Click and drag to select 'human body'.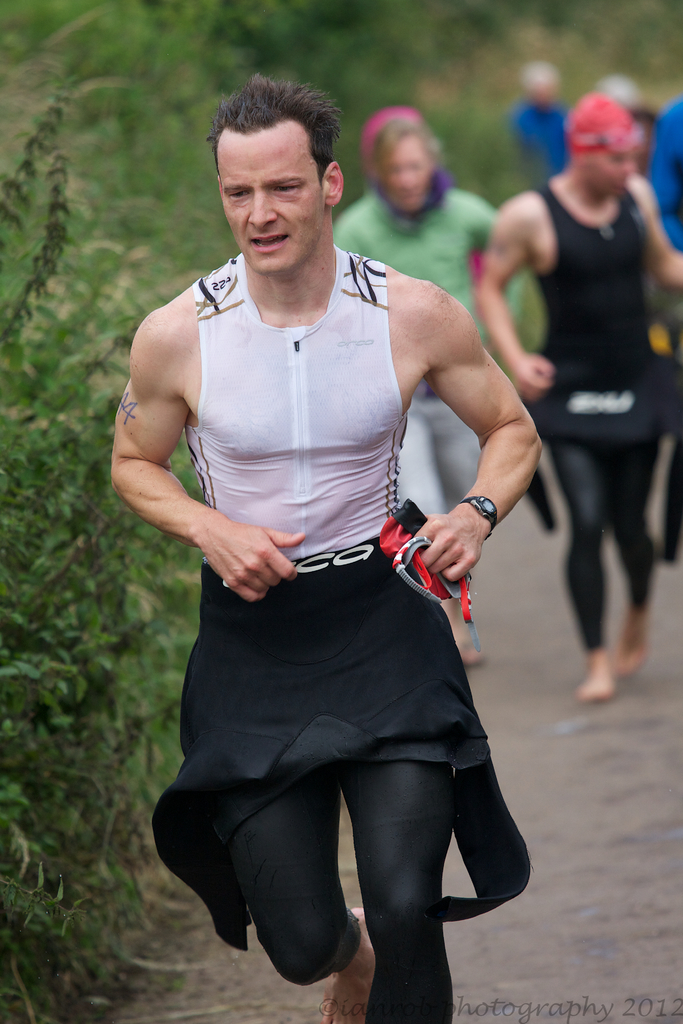
Selection: <bbox>131, 120, 531, 1007</bbox>.
